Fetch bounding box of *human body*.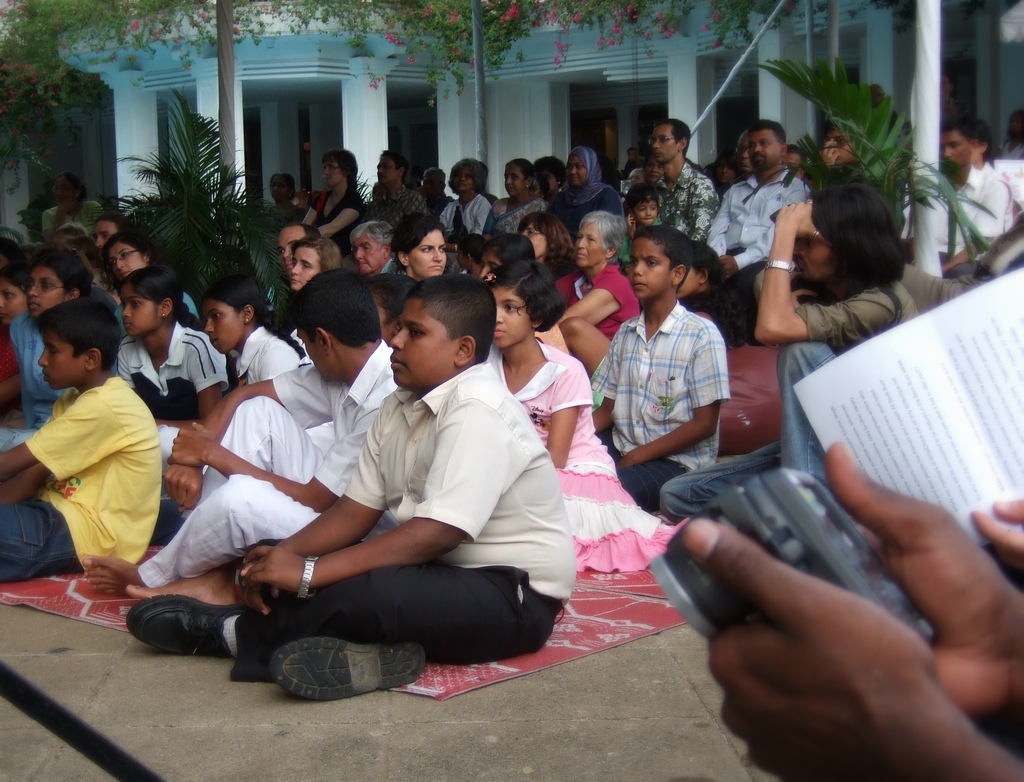
Bbox: 299,188,361,248.
